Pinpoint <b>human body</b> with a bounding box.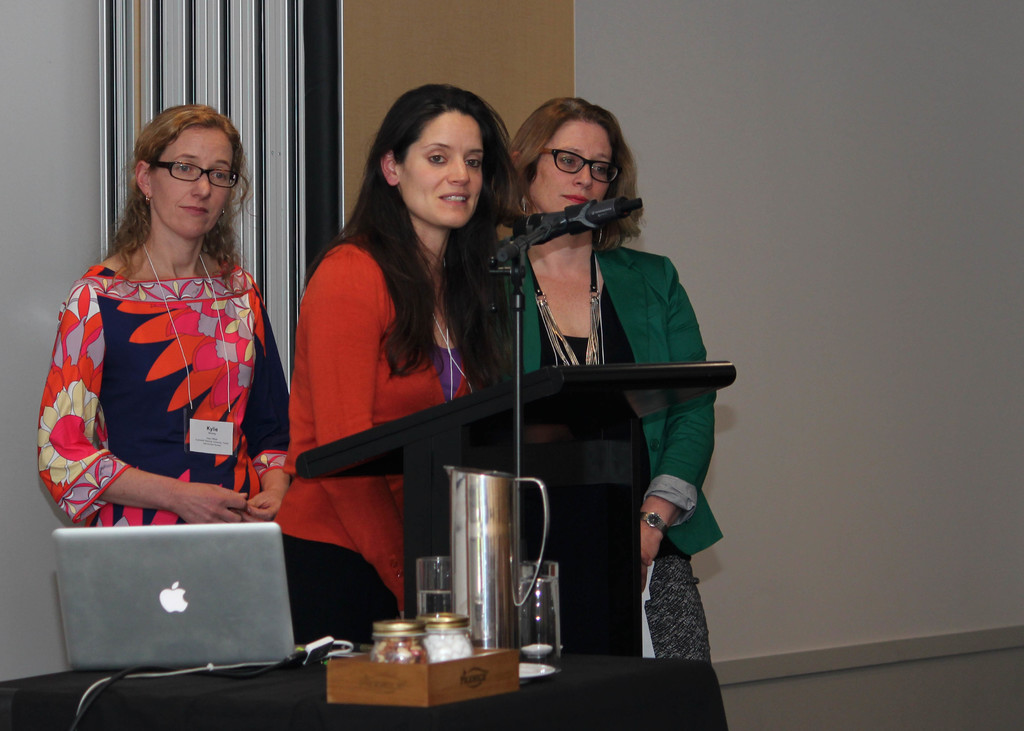
{"left": 40, "top": 104, "right": 301, "bottom": 570}.
